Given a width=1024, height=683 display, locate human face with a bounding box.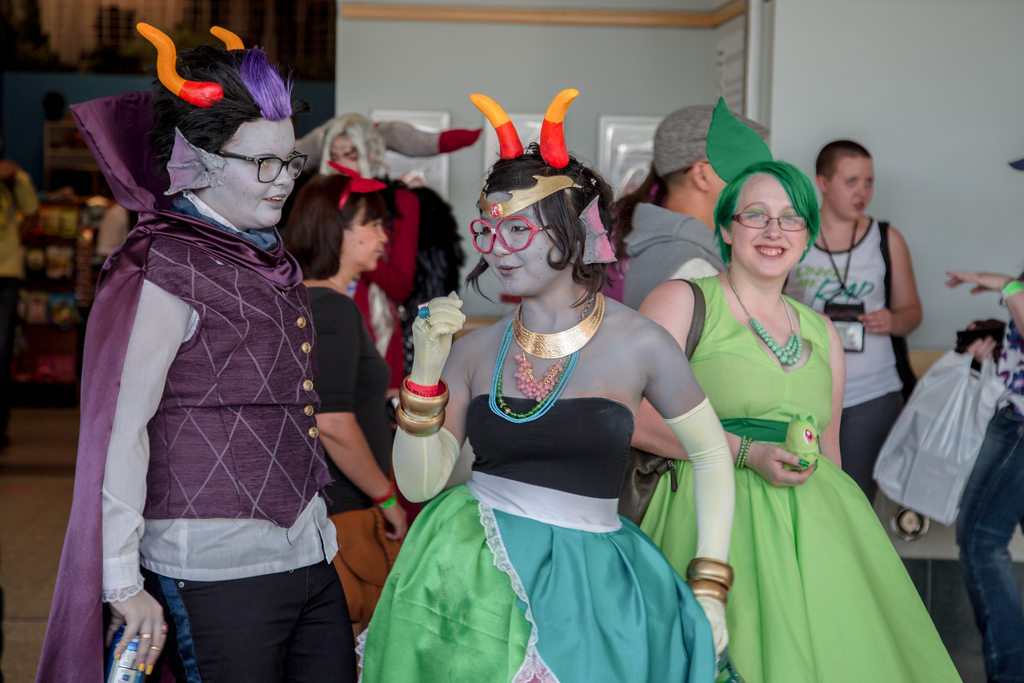
Located: BBox(343, 208, 383, 268).
